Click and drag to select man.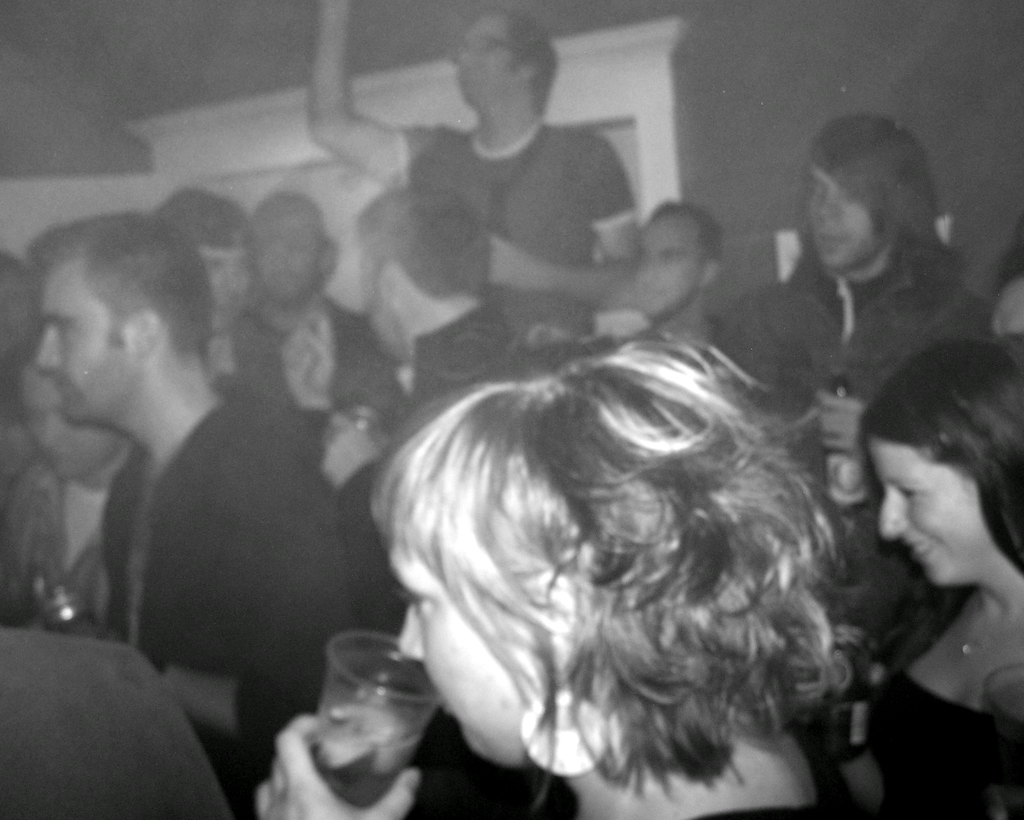
Selection: 302/0/640/335.
